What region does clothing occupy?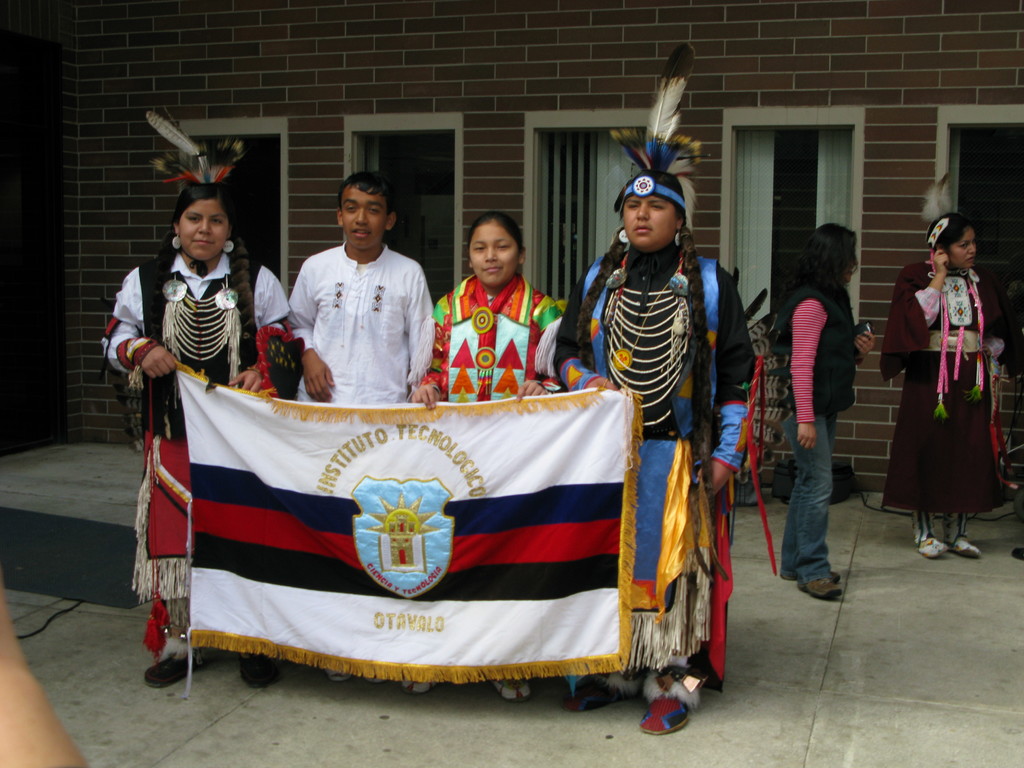
97, 238, 293, 661.
